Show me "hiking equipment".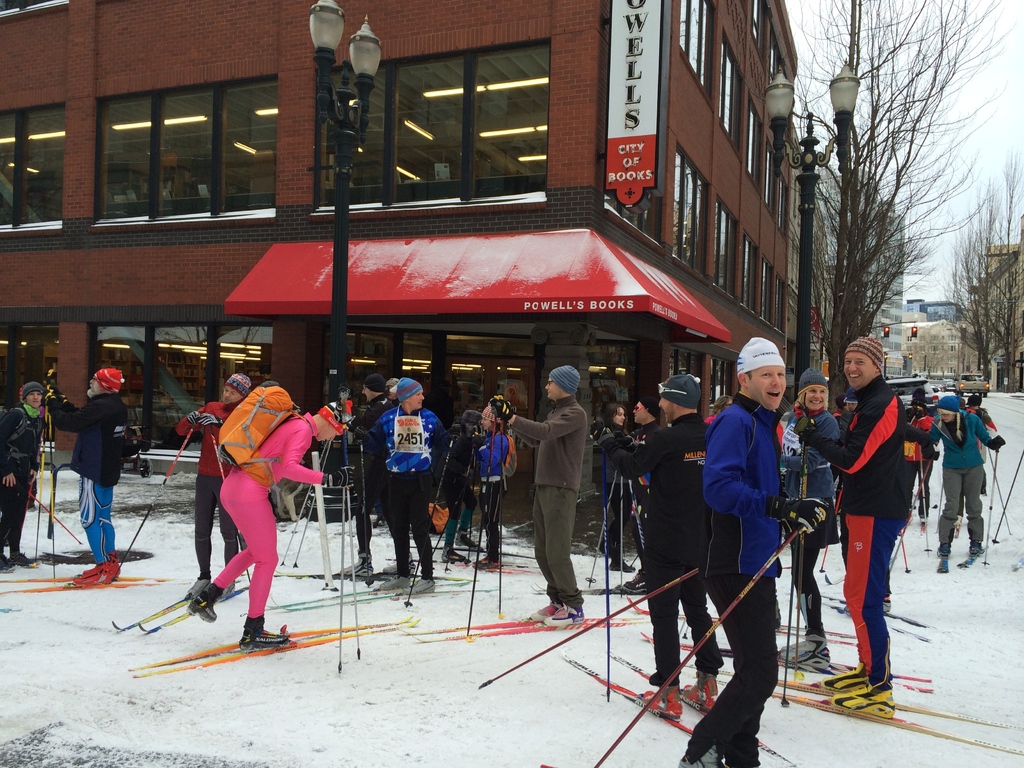
"hiking equipment" is here: left=463, top=405, right=500, bottom=646.
